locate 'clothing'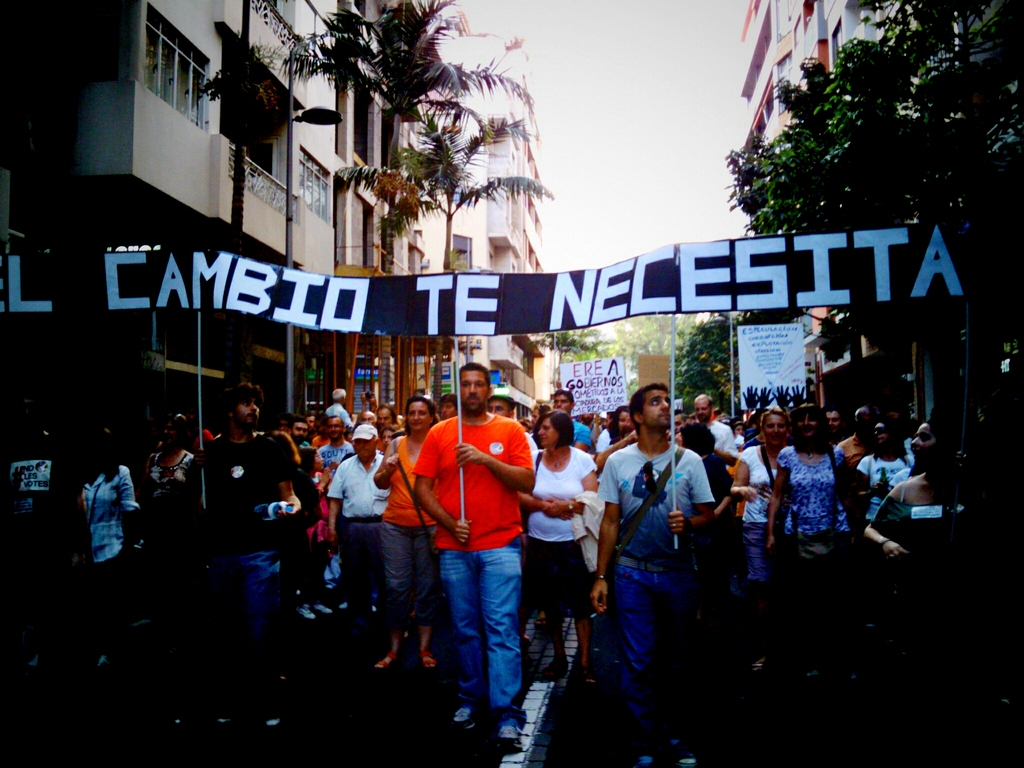
l=88, t=458, r=146, b=605
